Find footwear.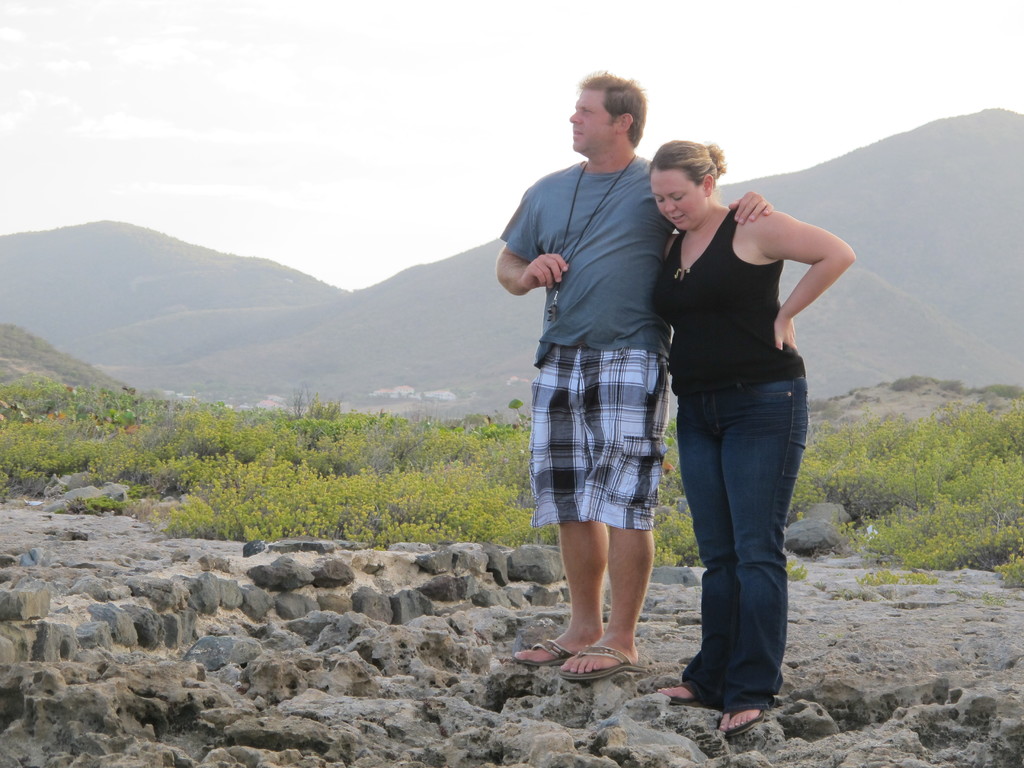
box=[506, 639, 571, 667].
